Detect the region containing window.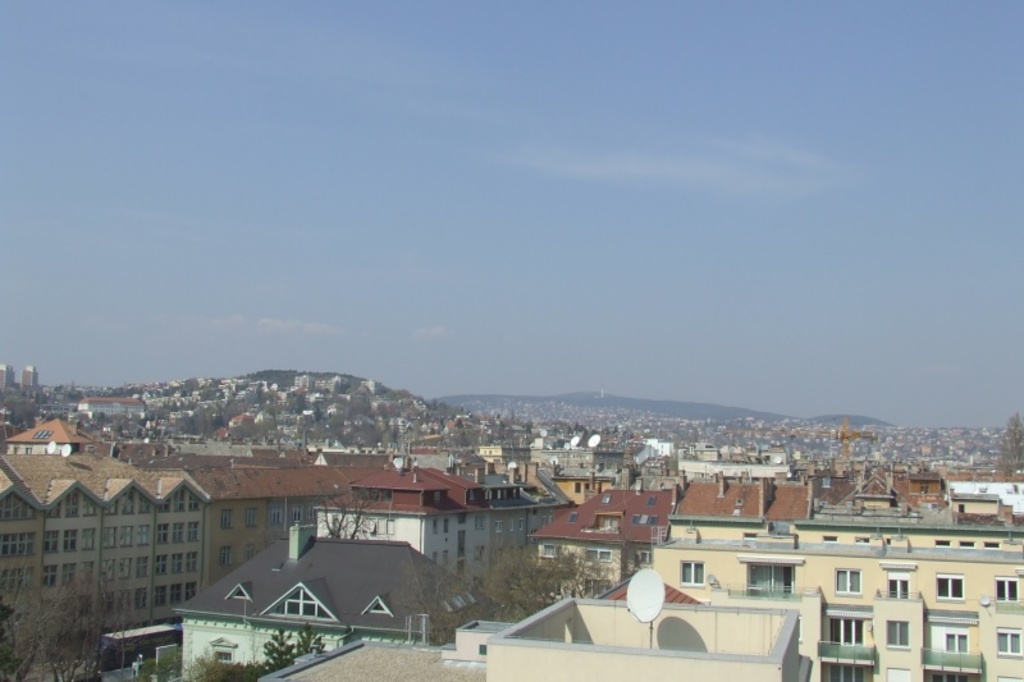
bbox=(634, 548, 653, 567).
